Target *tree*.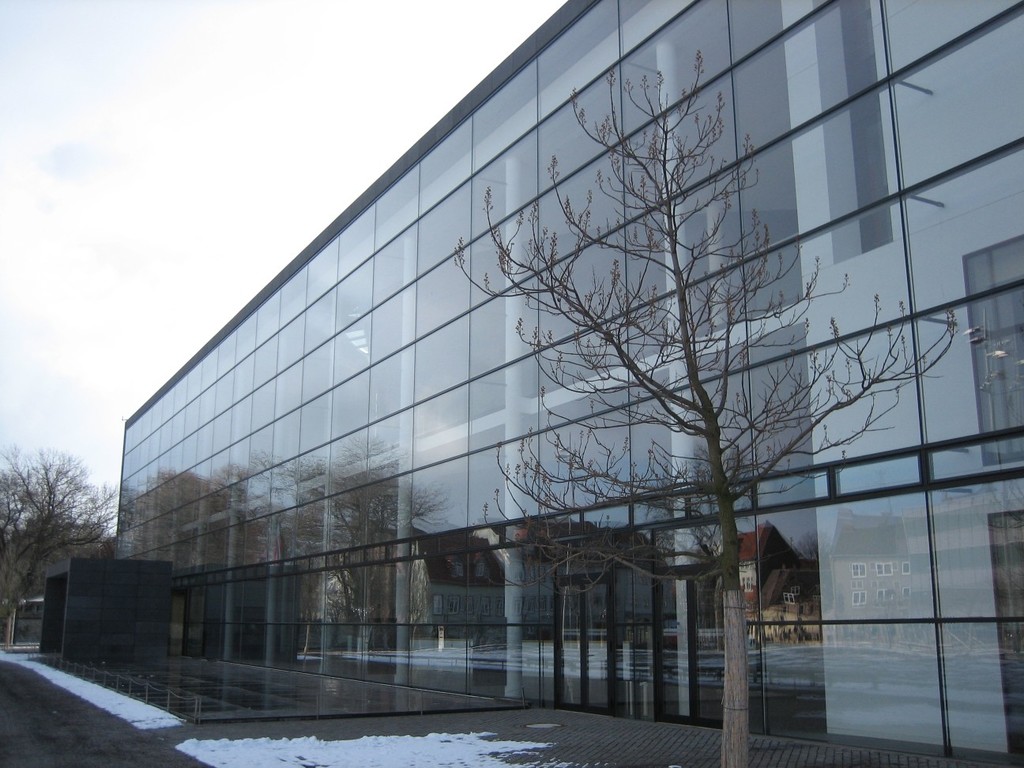
Target region: detection(453, 51, 958, 767).
